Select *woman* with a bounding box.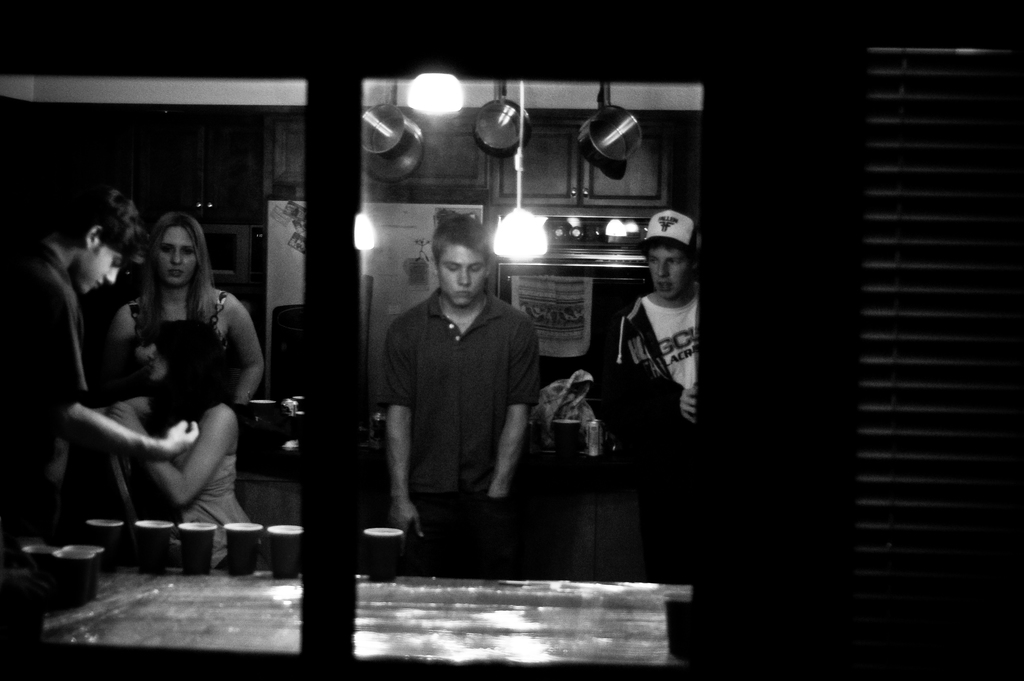
left=111, top=206, right=273, bottom=417.
